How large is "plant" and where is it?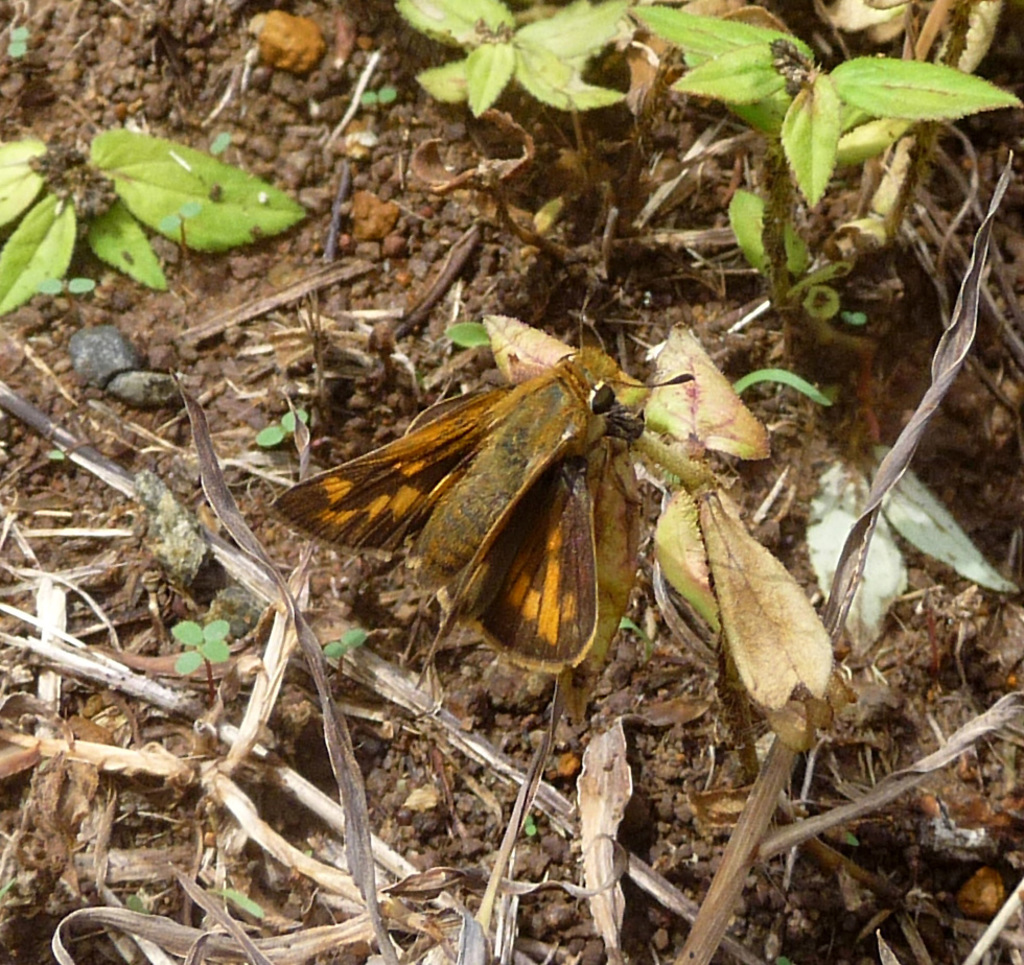
Bounding box: (x1=323, y1=628, x2=360, y2=691).
